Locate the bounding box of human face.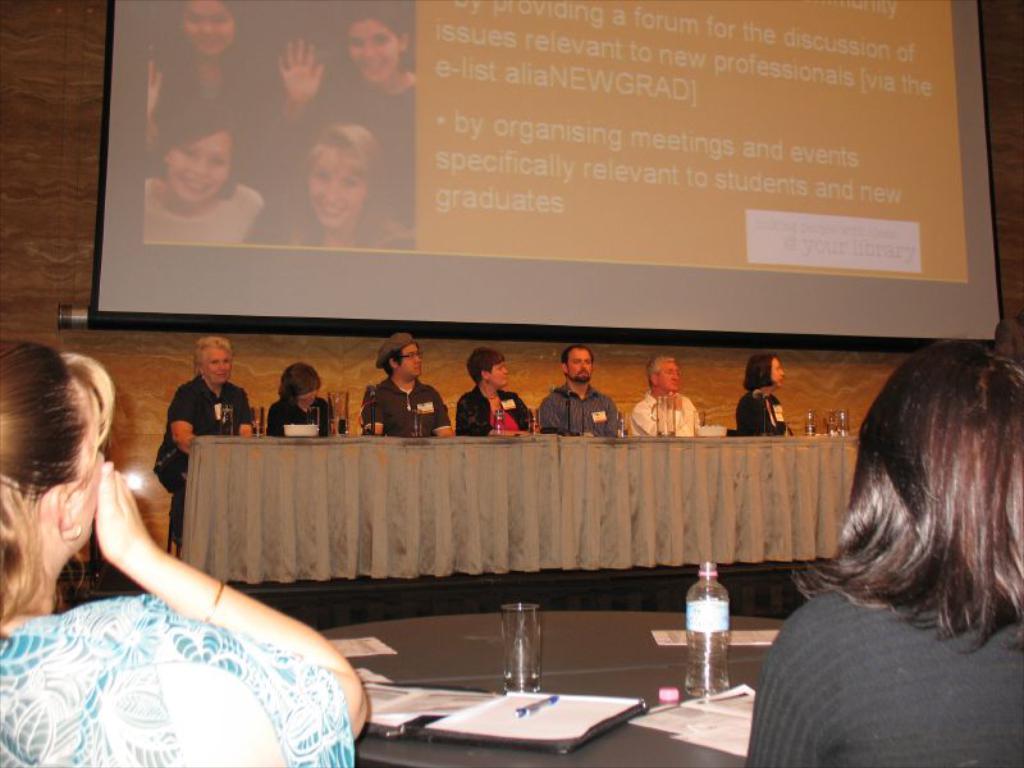
Bounding box: [168,132,227,206].
